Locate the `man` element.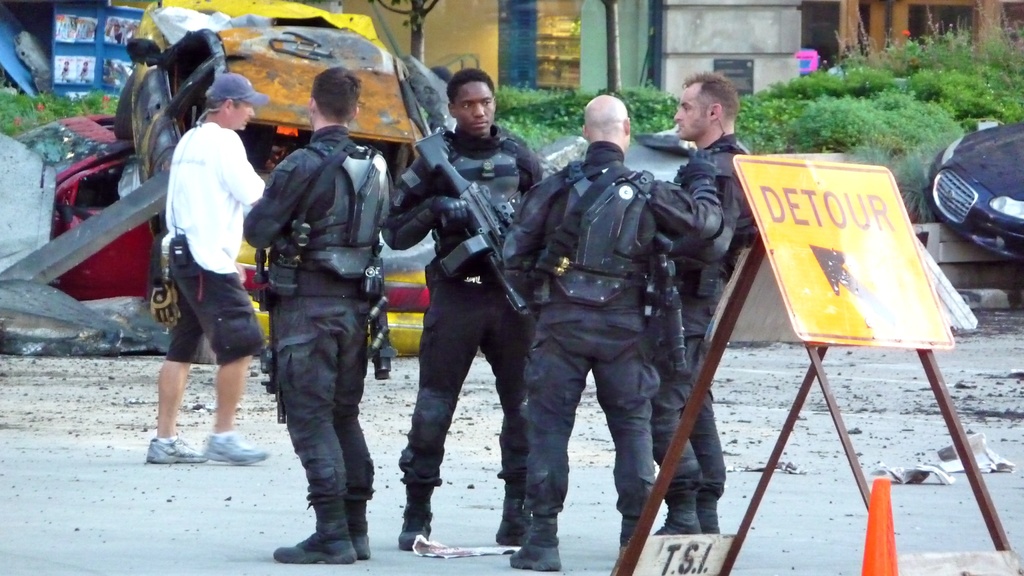
Element bbox: {"x1": 134, "y1": 68, "x2": 265, "y2": 476}.
